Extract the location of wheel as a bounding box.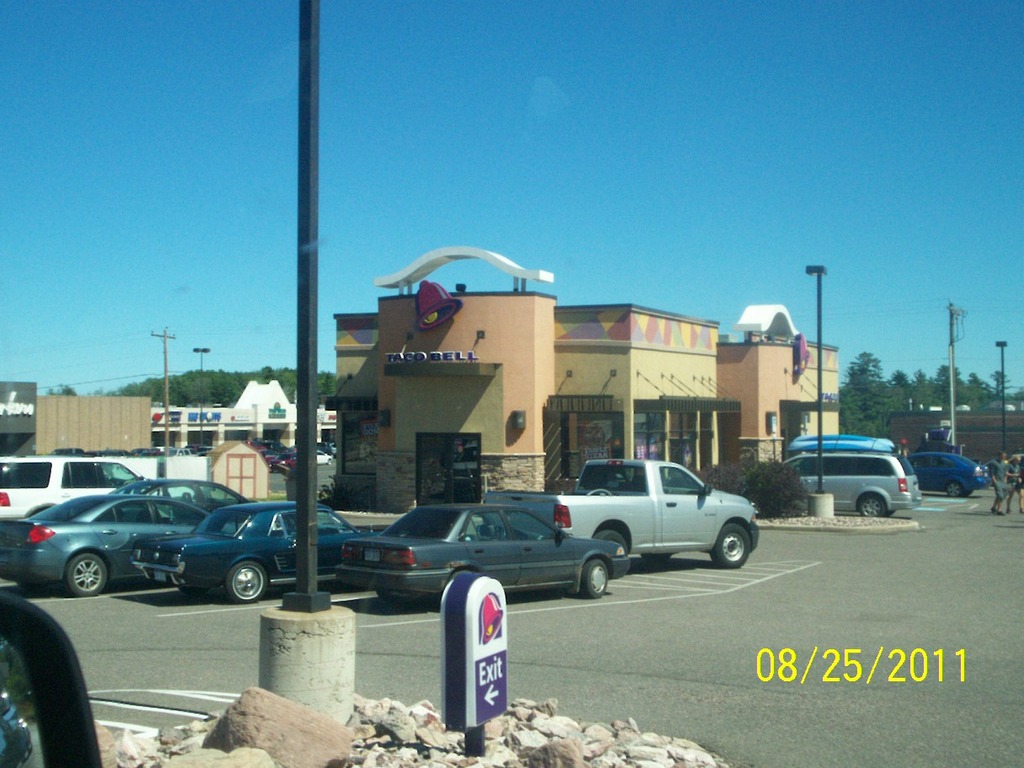
rect(72, 552, 106, 599).
